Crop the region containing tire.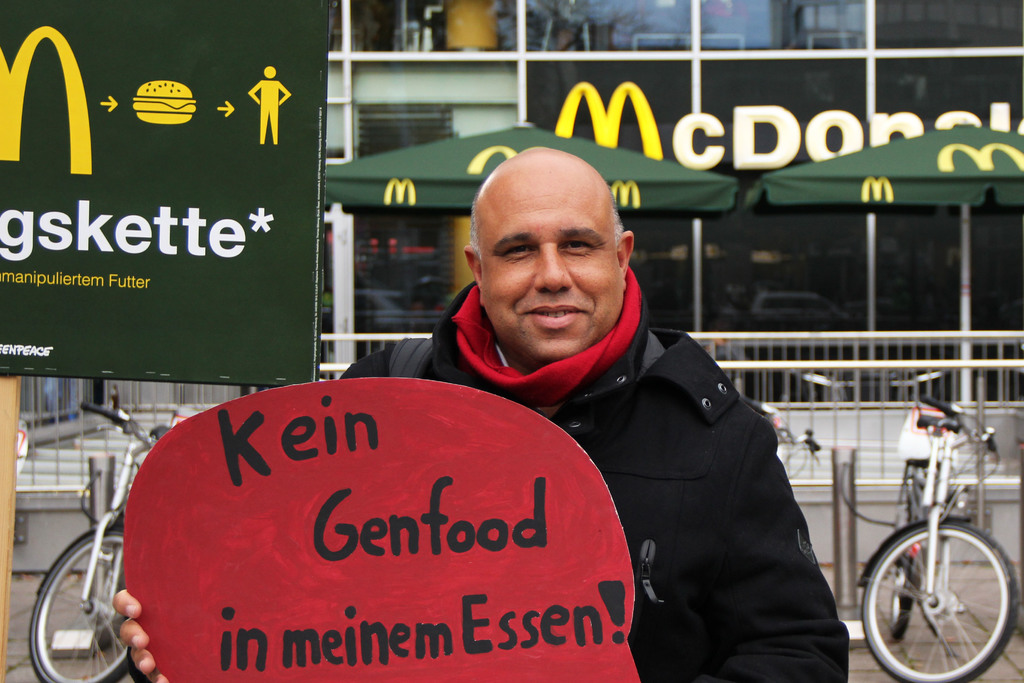
Crop region: <bbox>93, 544, 124, 642</bbox>.
